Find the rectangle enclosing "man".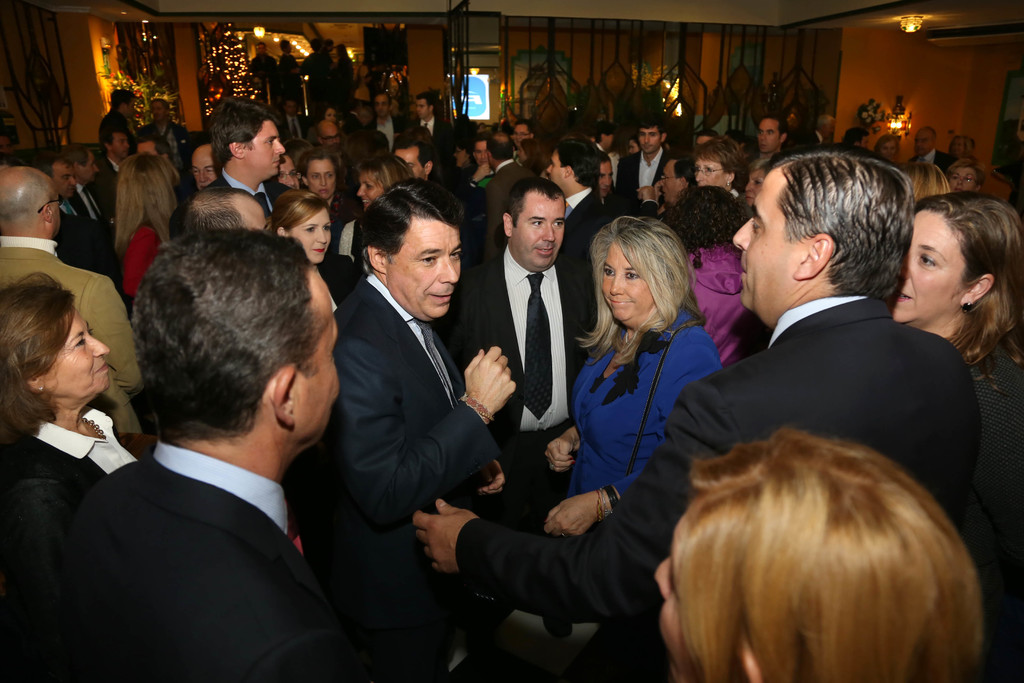
bbox(617, 121, 676, 217).
